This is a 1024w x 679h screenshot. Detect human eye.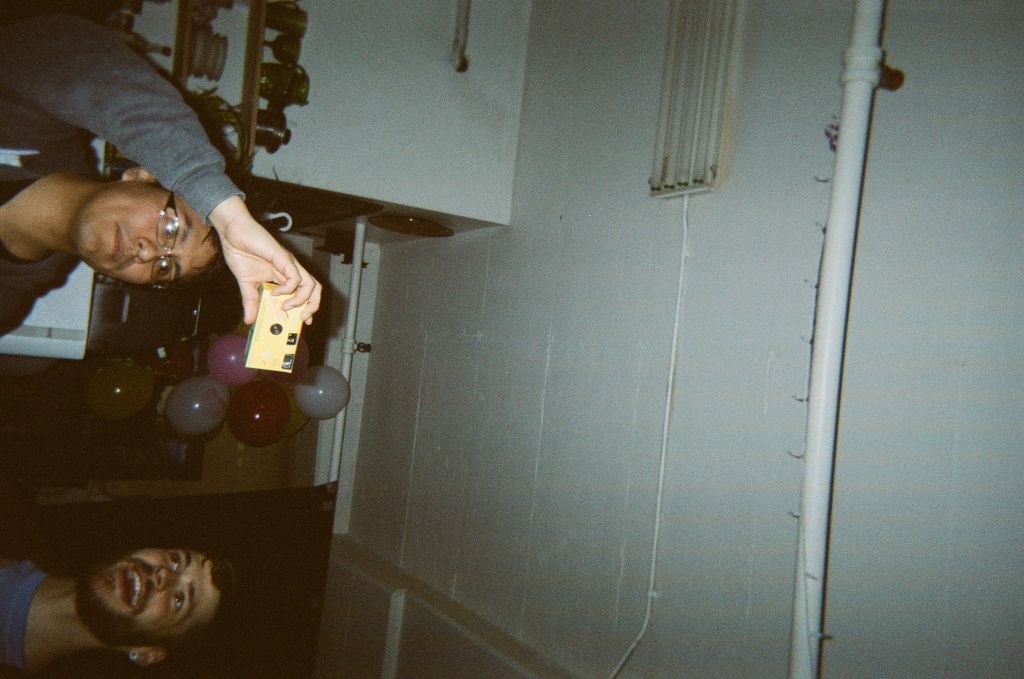
pyautogui.locateOnScreen(169, 589, 190, 621).
